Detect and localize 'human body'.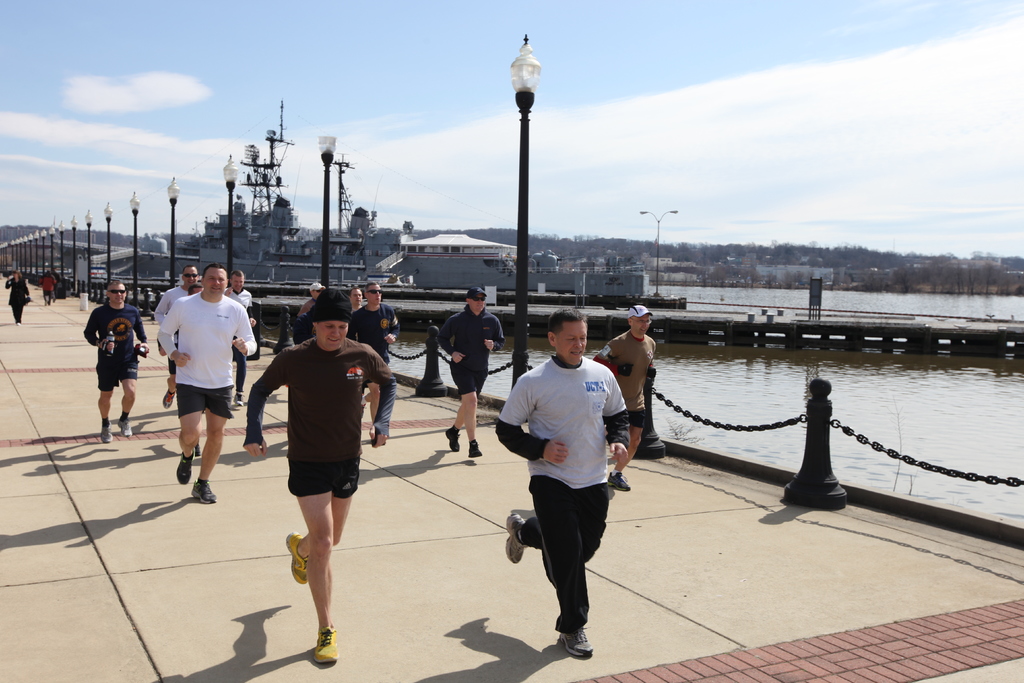
Localized at bbox(228, 269, 255, 319).
